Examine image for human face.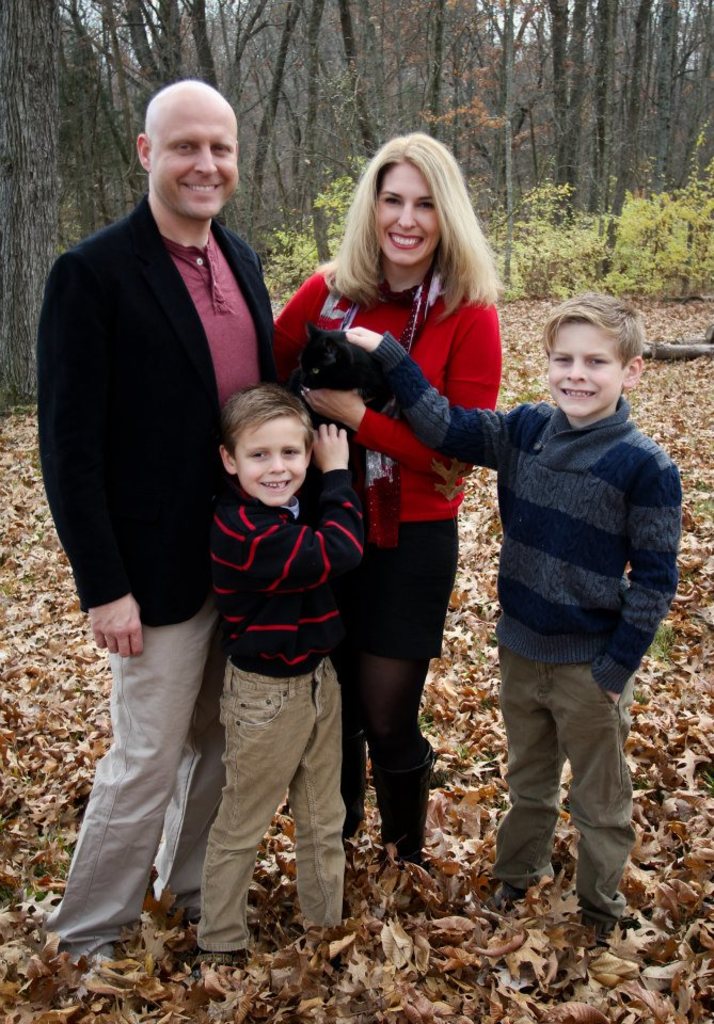
Examination result: x1=543, y1=321, x2=623, y2=419.
